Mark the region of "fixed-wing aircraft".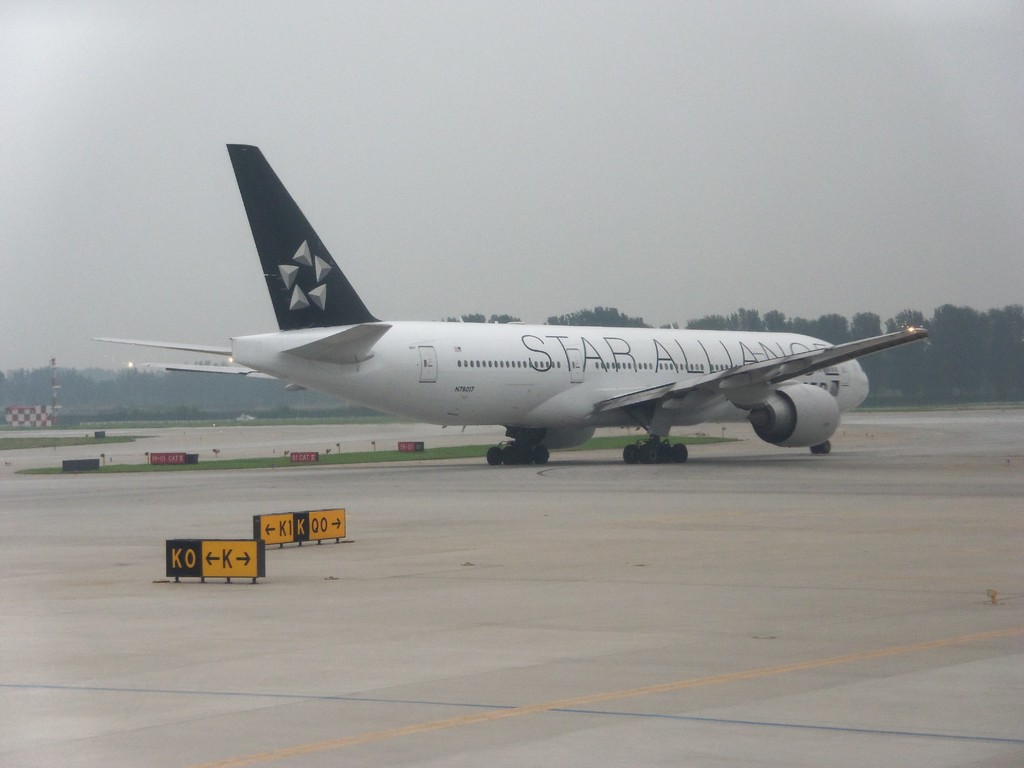
Region: <region>86, 140, 928, 470</region>.
